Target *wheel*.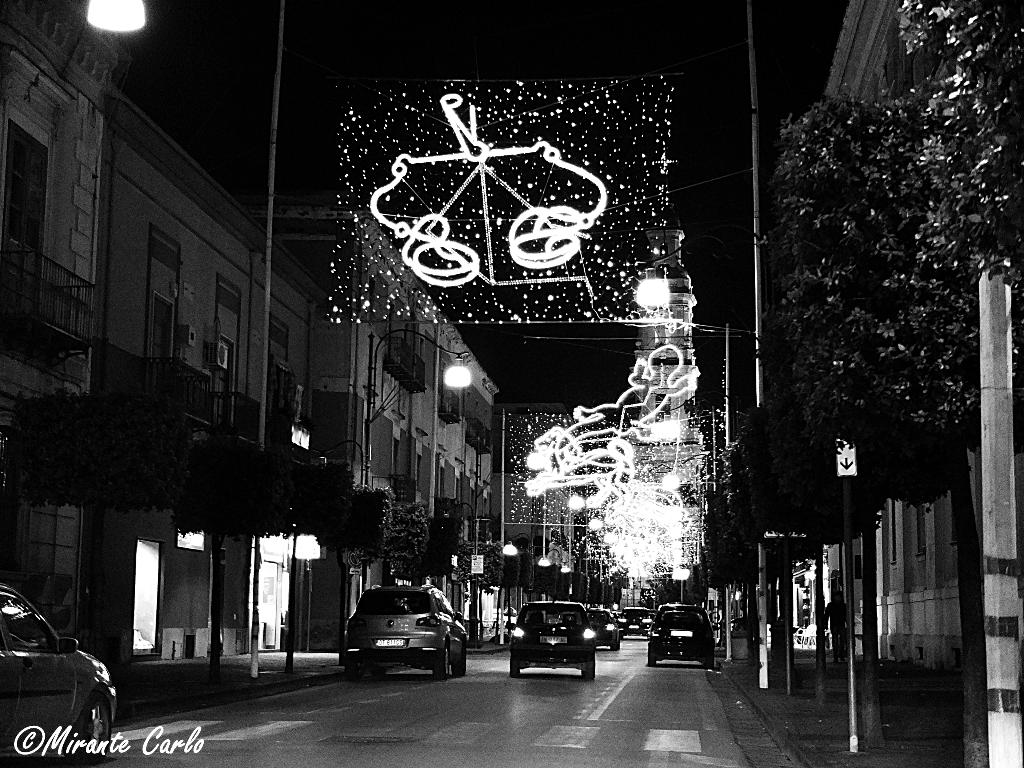
Target region: [x1=431, y1=650, x2=451, y2=680].
